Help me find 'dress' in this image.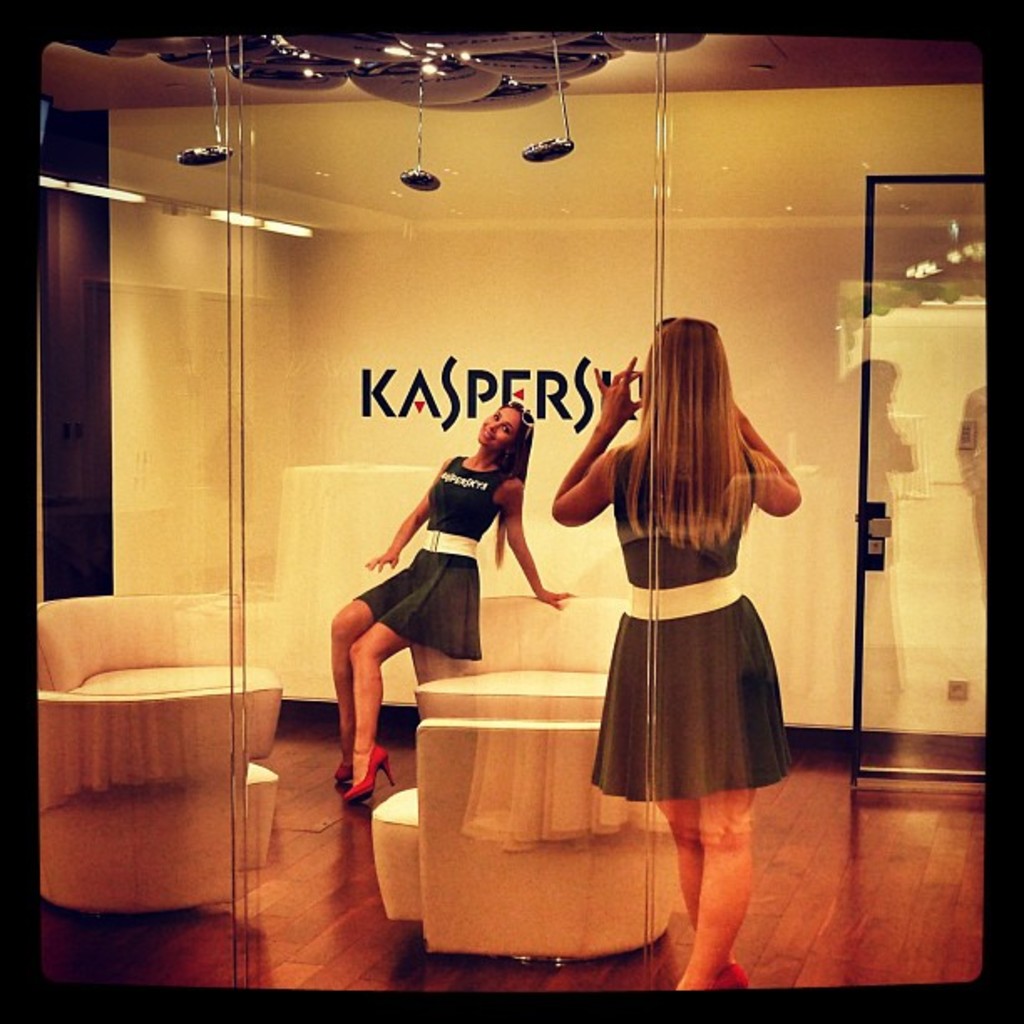
Found it: (355,455,510,663).
